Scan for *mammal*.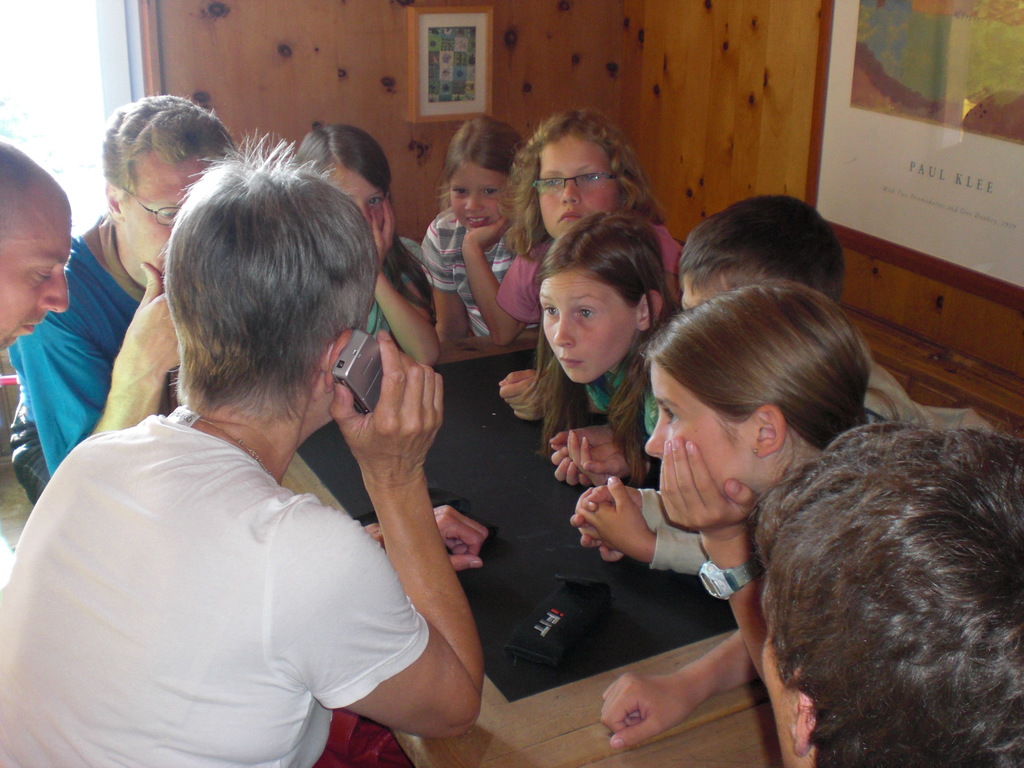
Scan result: l=289, t=120, r=436, b=367.
